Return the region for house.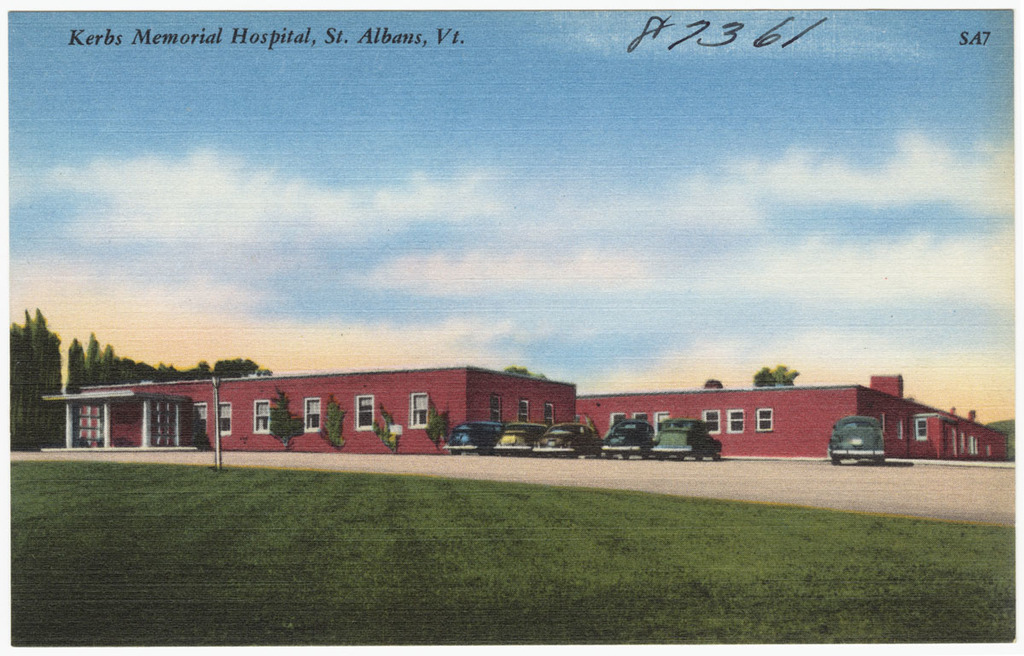
[572,372,1006,462].
